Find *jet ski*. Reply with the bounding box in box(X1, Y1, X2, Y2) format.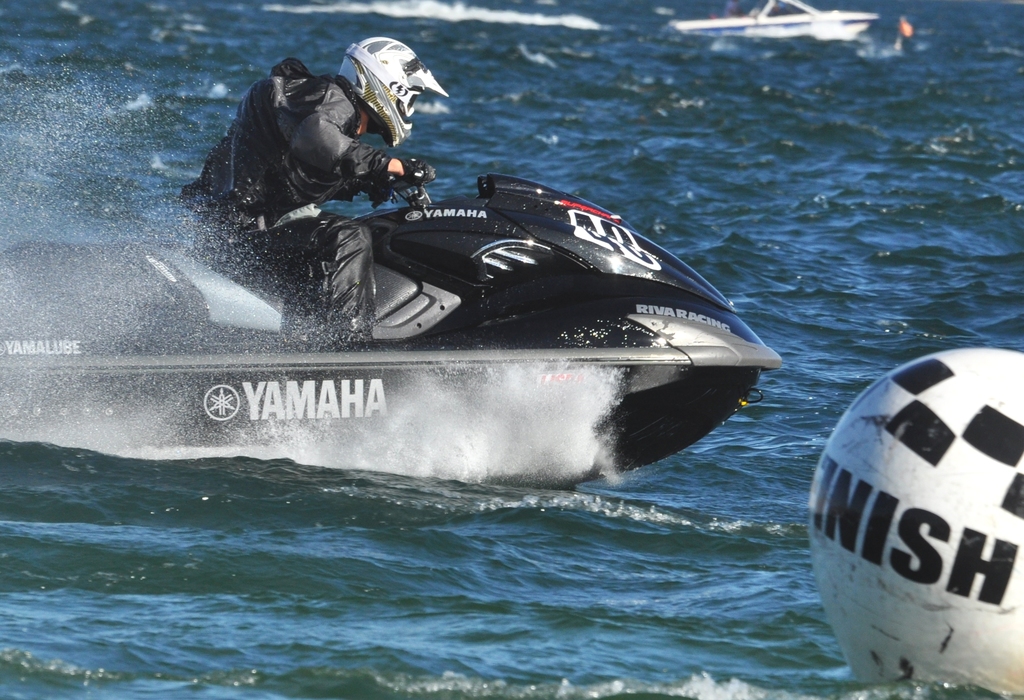
box(0, 169, 781, 491).
